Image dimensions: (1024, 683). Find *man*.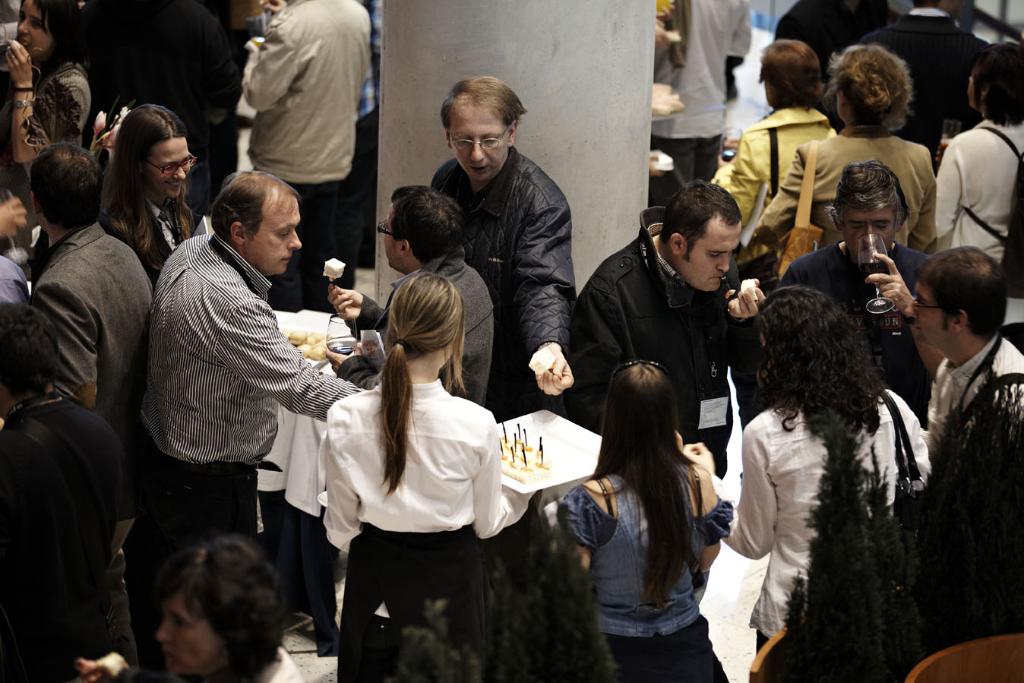
crop(858, 0, 991, 165).
